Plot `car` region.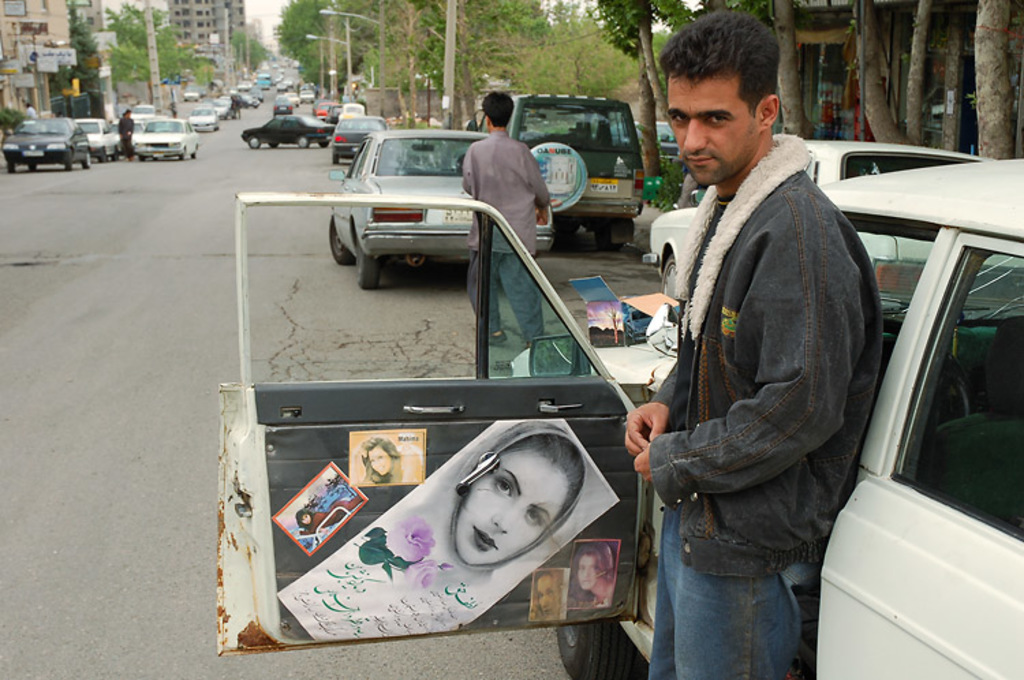
Plotted at (x1=274, y1=86, x2=284, y2=91).
